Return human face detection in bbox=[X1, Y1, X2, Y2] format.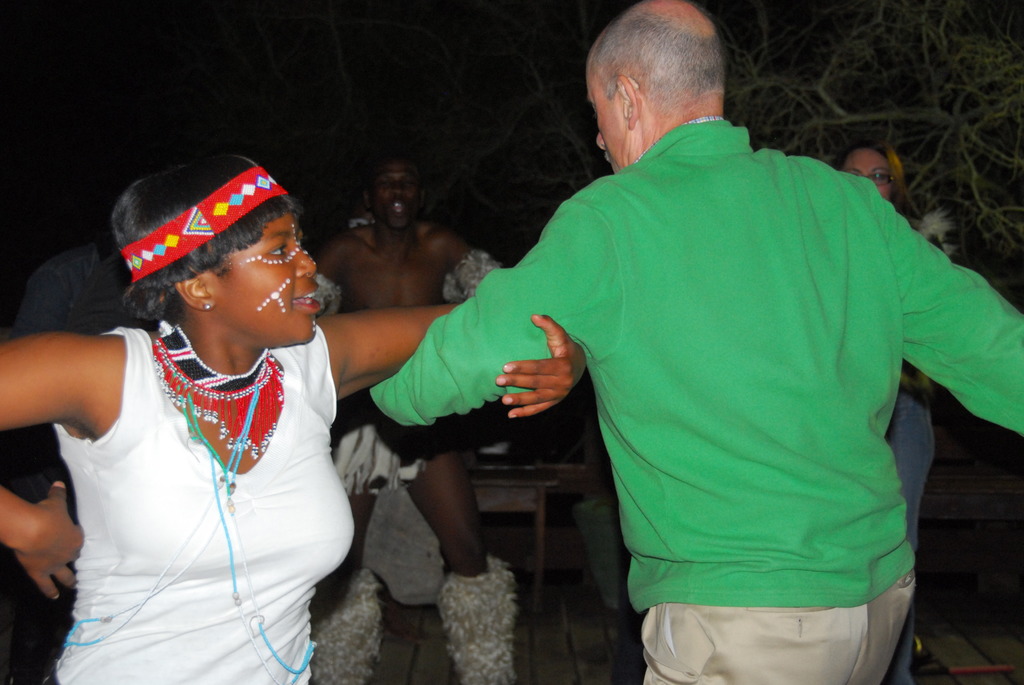
bbox=[214, 211, 321, 341].
